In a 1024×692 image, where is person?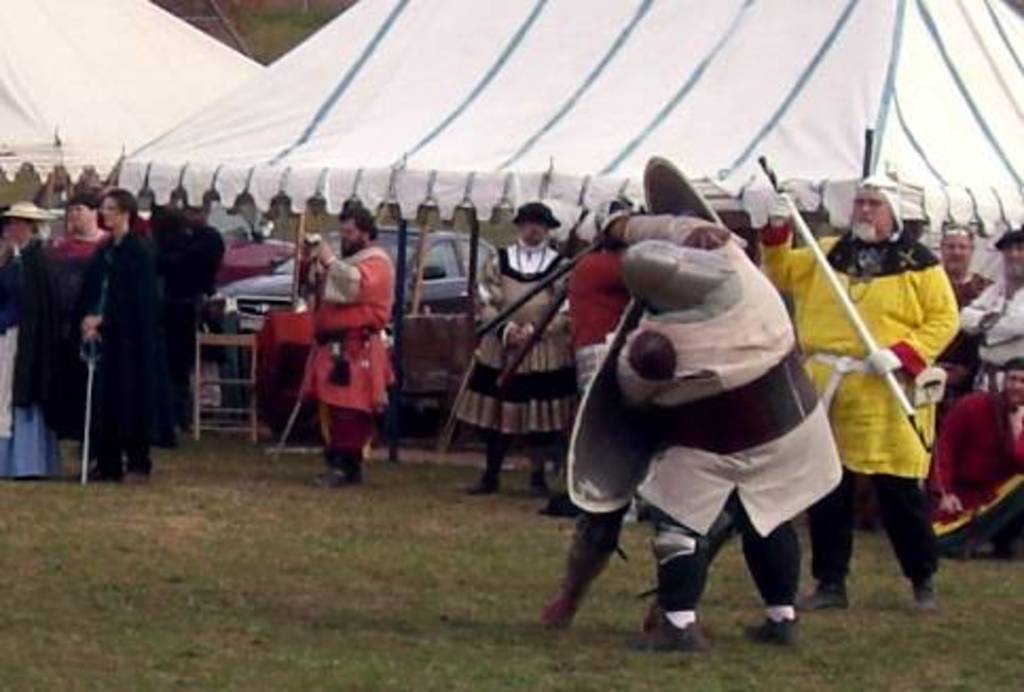
(451,199,582,495).
